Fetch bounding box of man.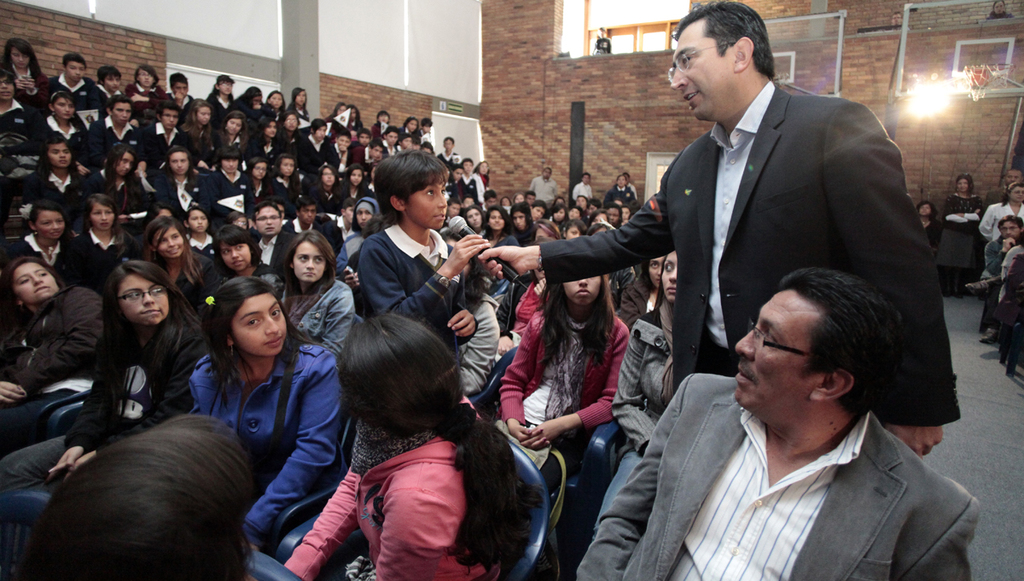
Bbox: left=575, top=193, right=590, bottom=218.
